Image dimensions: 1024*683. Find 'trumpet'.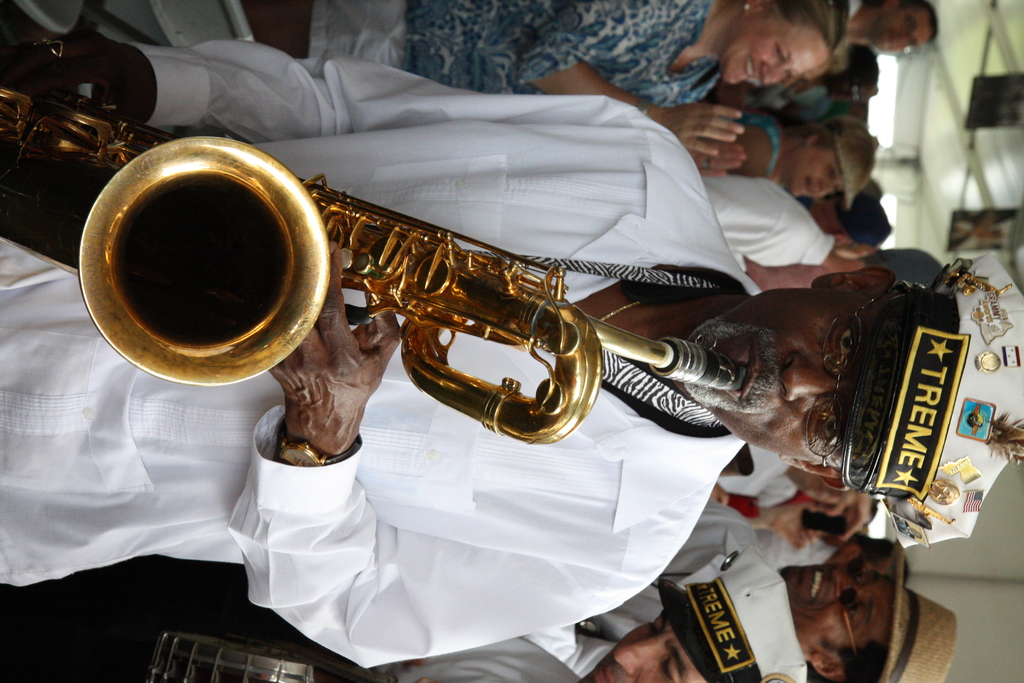
(33, 110, 716, 450).
